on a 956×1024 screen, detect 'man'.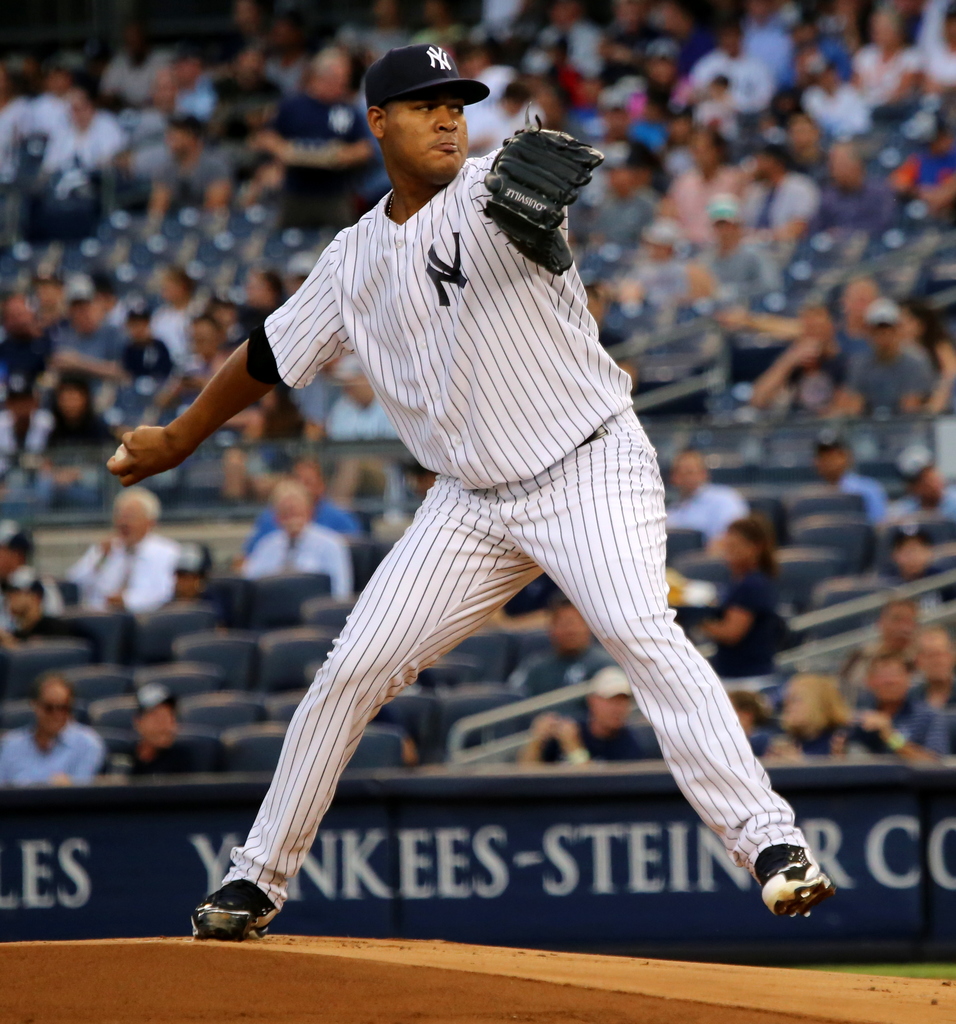
BBox(887, 518, 955, 597).
